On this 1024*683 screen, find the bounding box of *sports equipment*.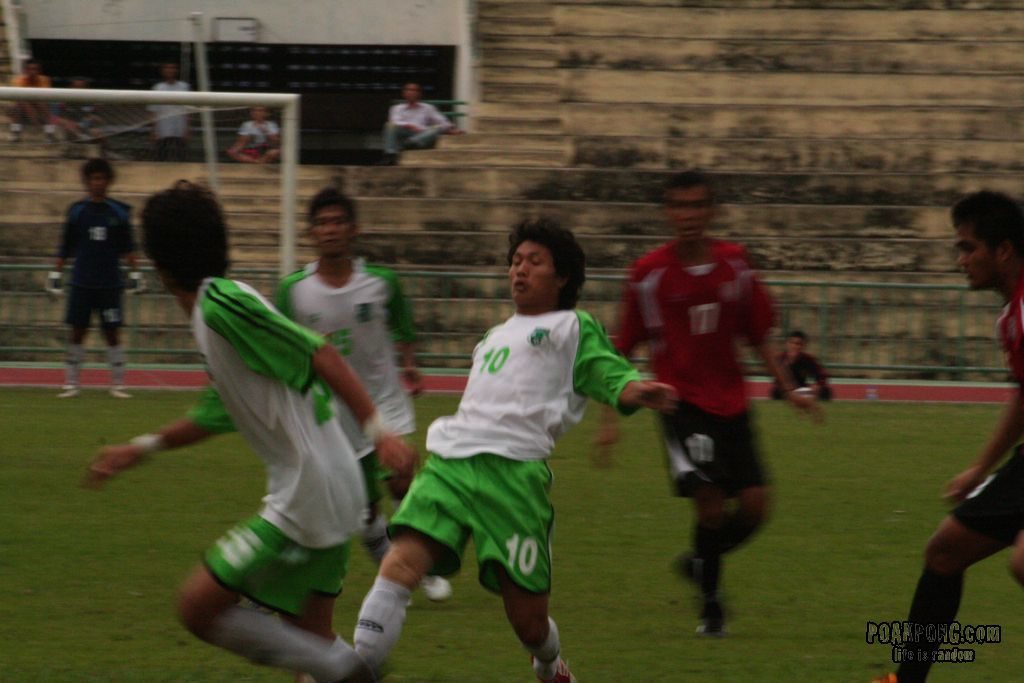
Bounding box: {"x1": 0, "y1": 86, "x2": 298, "y2": 373}.
